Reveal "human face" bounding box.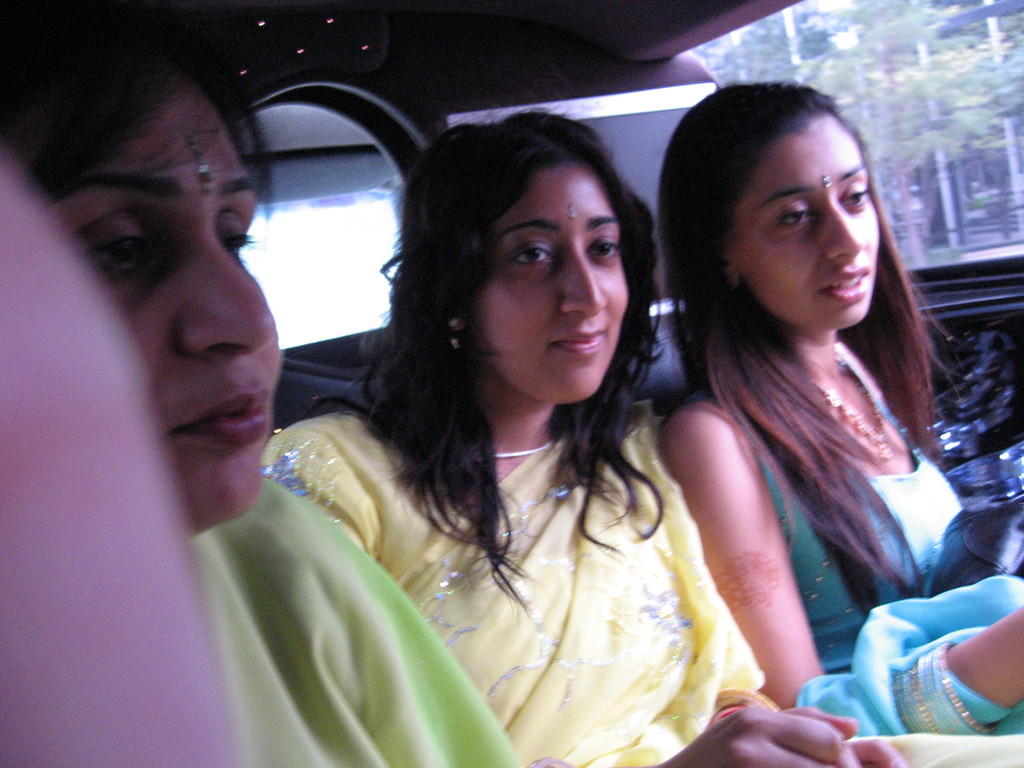
Revealed: crop(52, 75, 280, 535).
